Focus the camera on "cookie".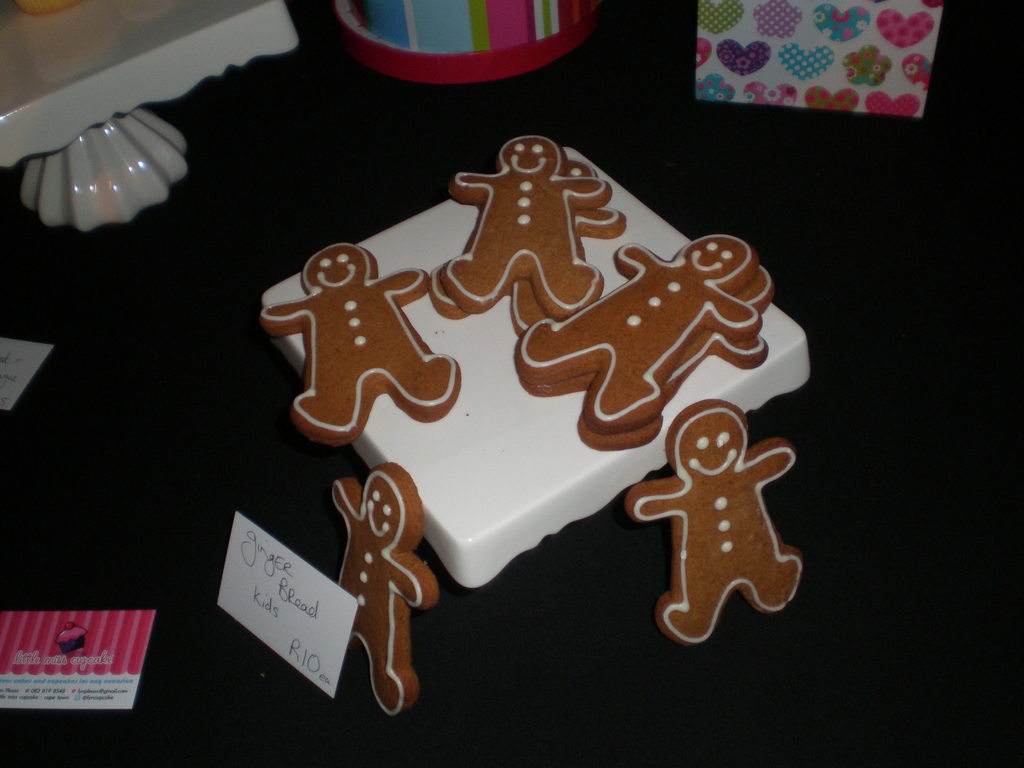
Focus region: detection(624, 399, 809, 647).
